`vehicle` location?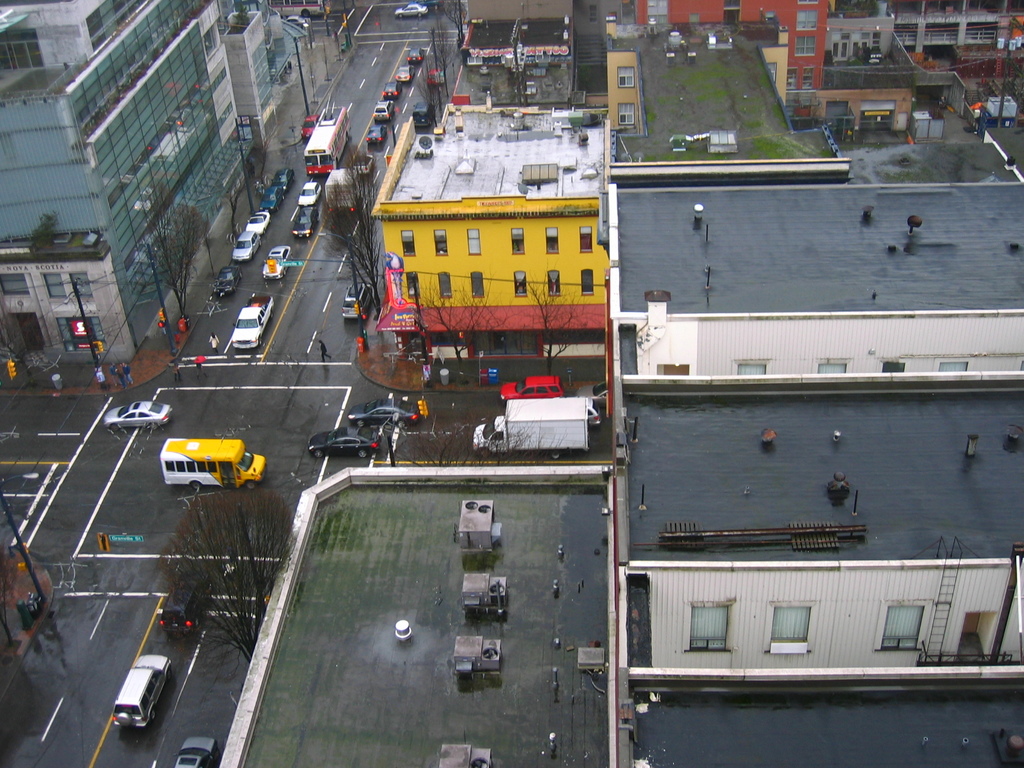
x1=467, y1=393, x2=586, y2=460
